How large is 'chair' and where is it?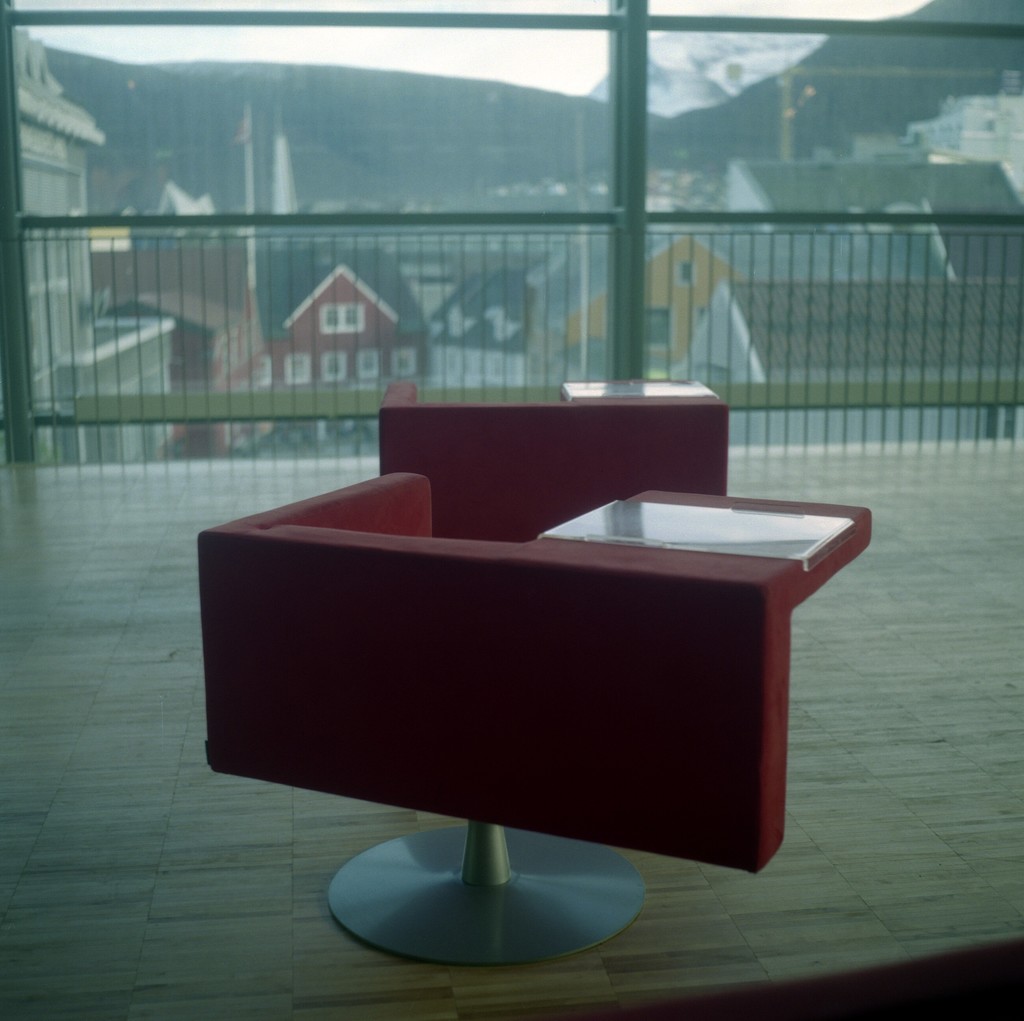
Bounding box: bbox=[379, 374, 731, 545].
